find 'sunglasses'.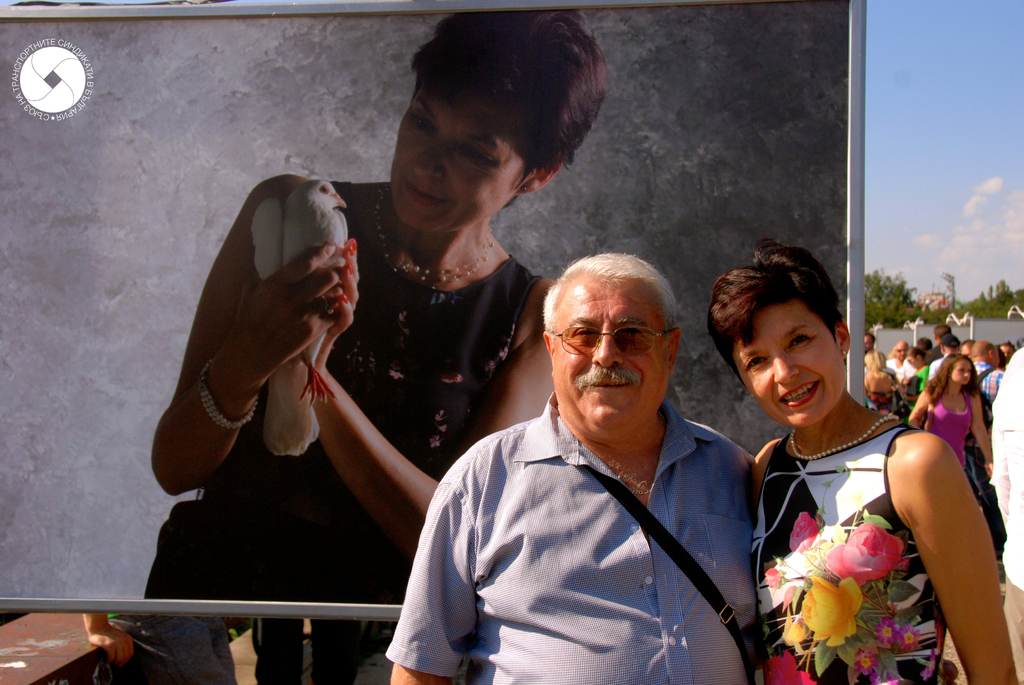
<bbox>556, 329, 669, 356</bbox>.
